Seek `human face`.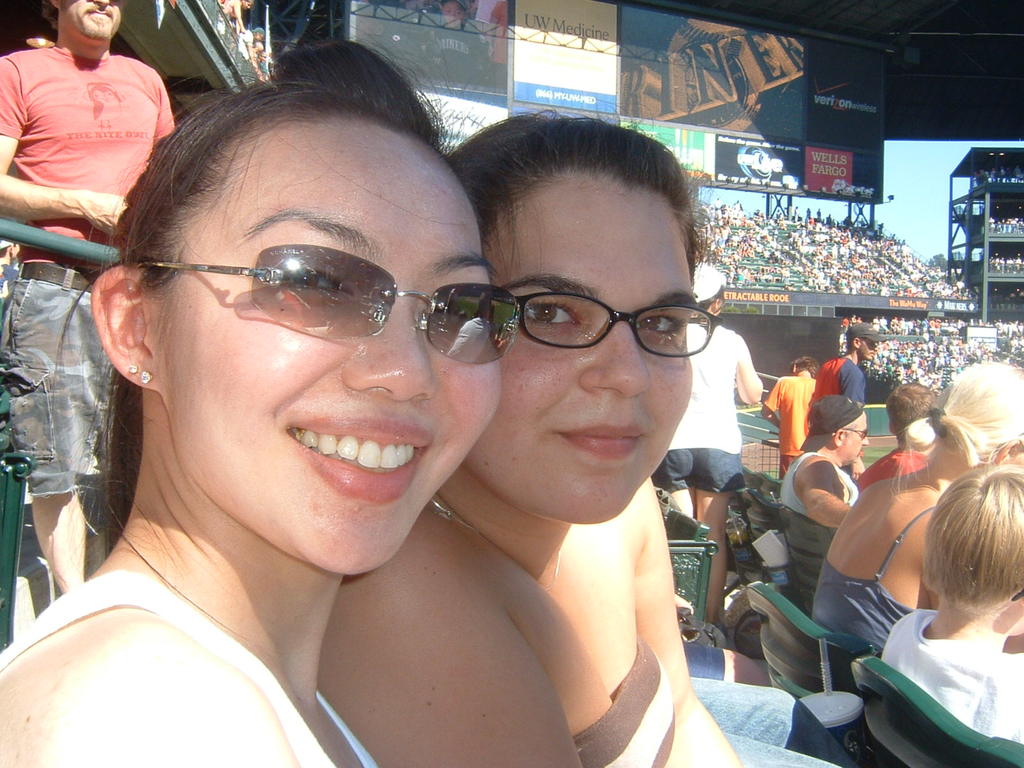
x1=164 y1=131 x2=505 y2=582.
